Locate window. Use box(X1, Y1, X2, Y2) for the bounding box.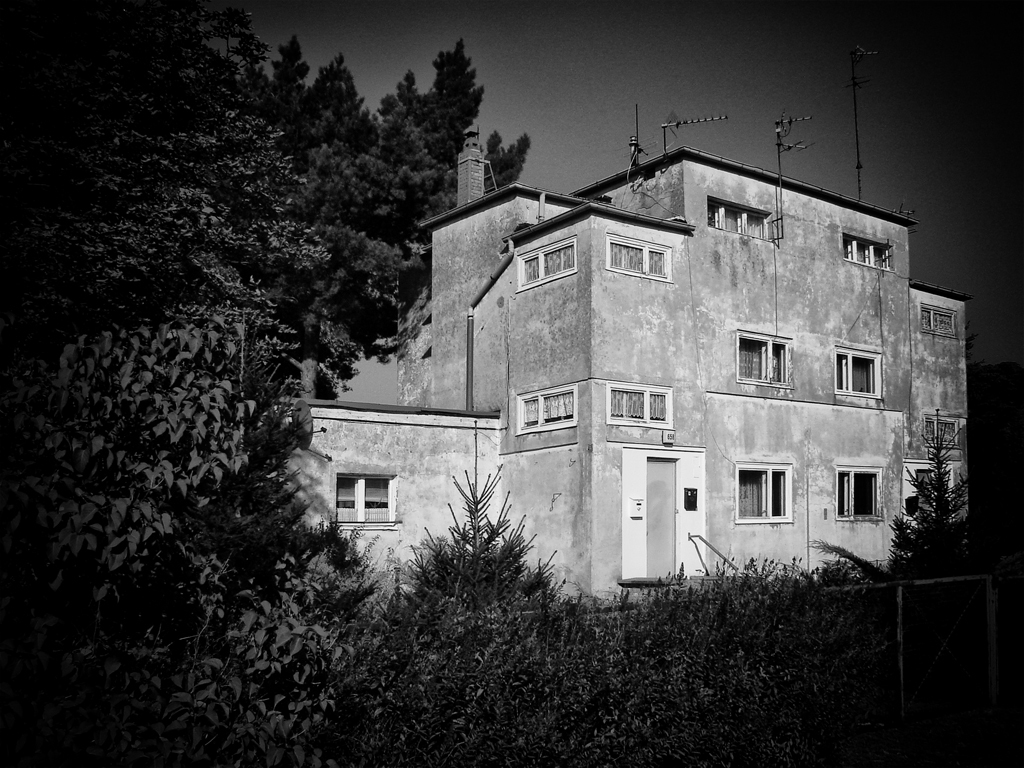
box(742, 466, 793, 517).
